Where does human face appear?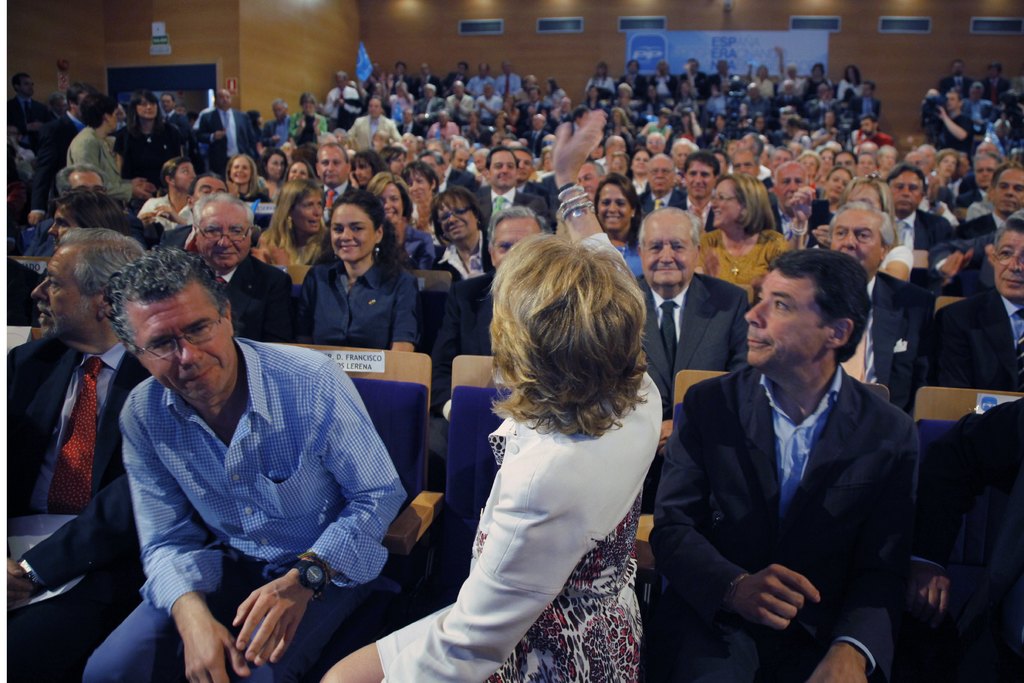
Appears at pyautogui.locateOnScreen(645, 153, 673, 190).
